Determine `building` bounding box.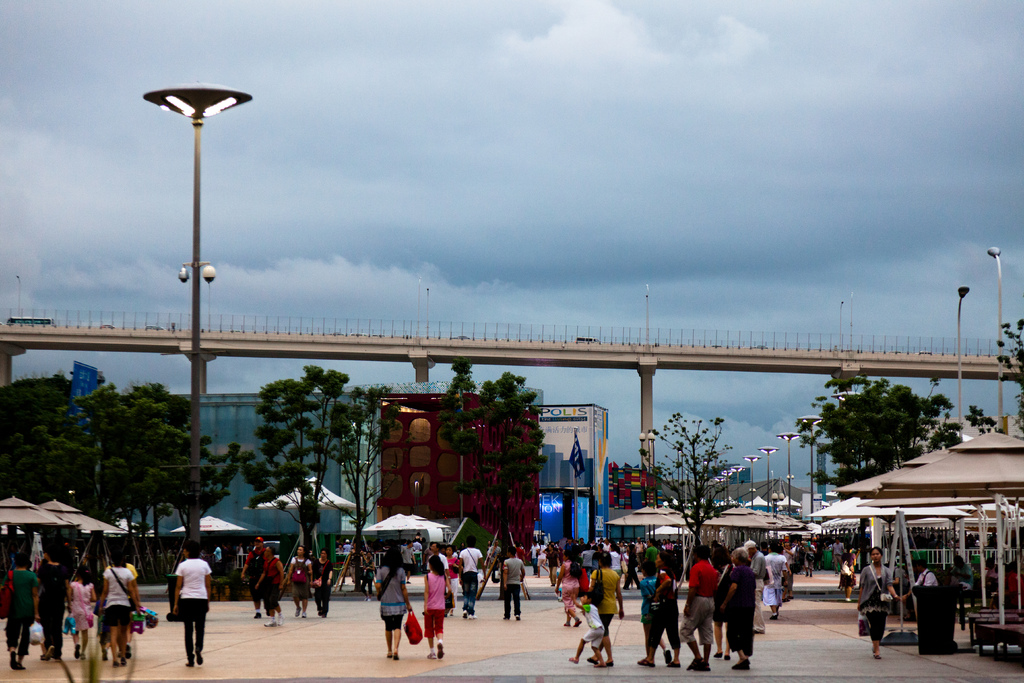
Determined: {"left": 540, "top": 403, "right": 609, "bottom": 542}.
